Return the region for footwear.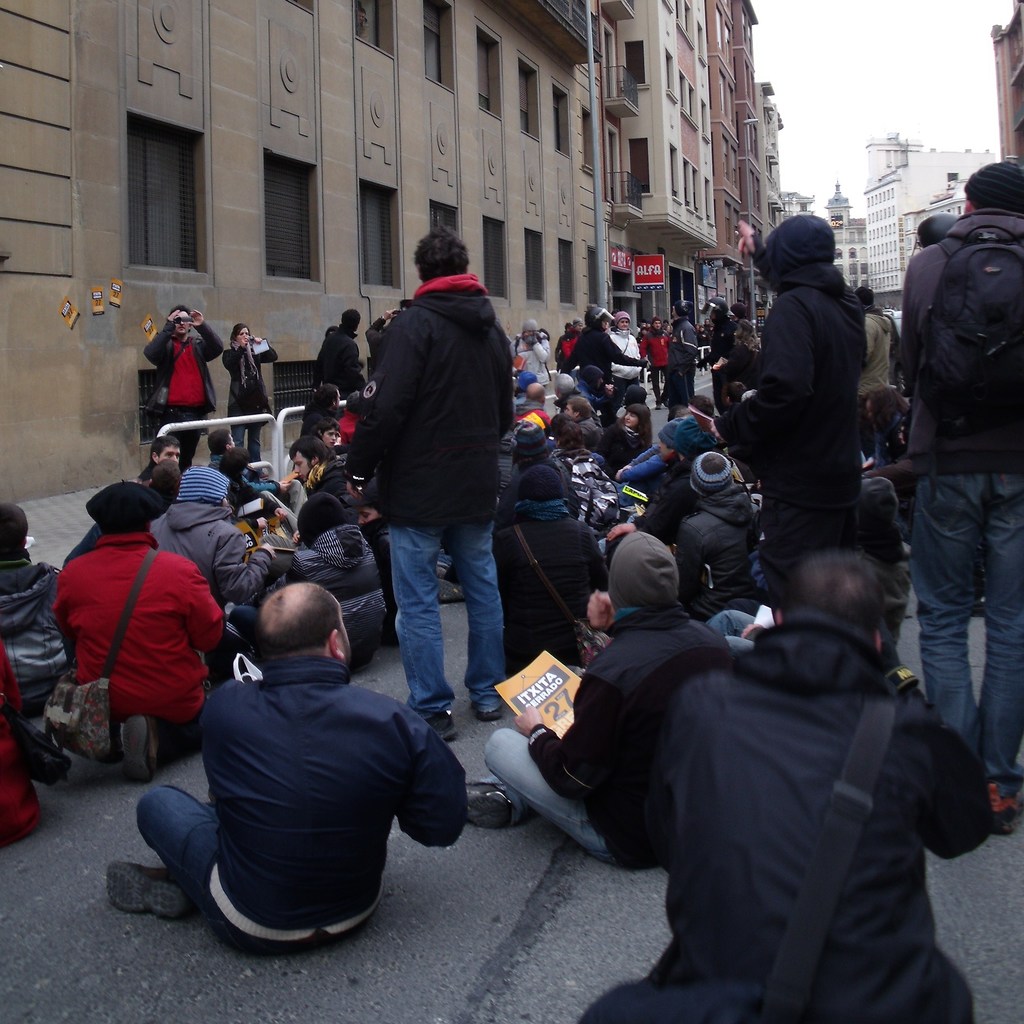
region(93, 854, 205, 922).
